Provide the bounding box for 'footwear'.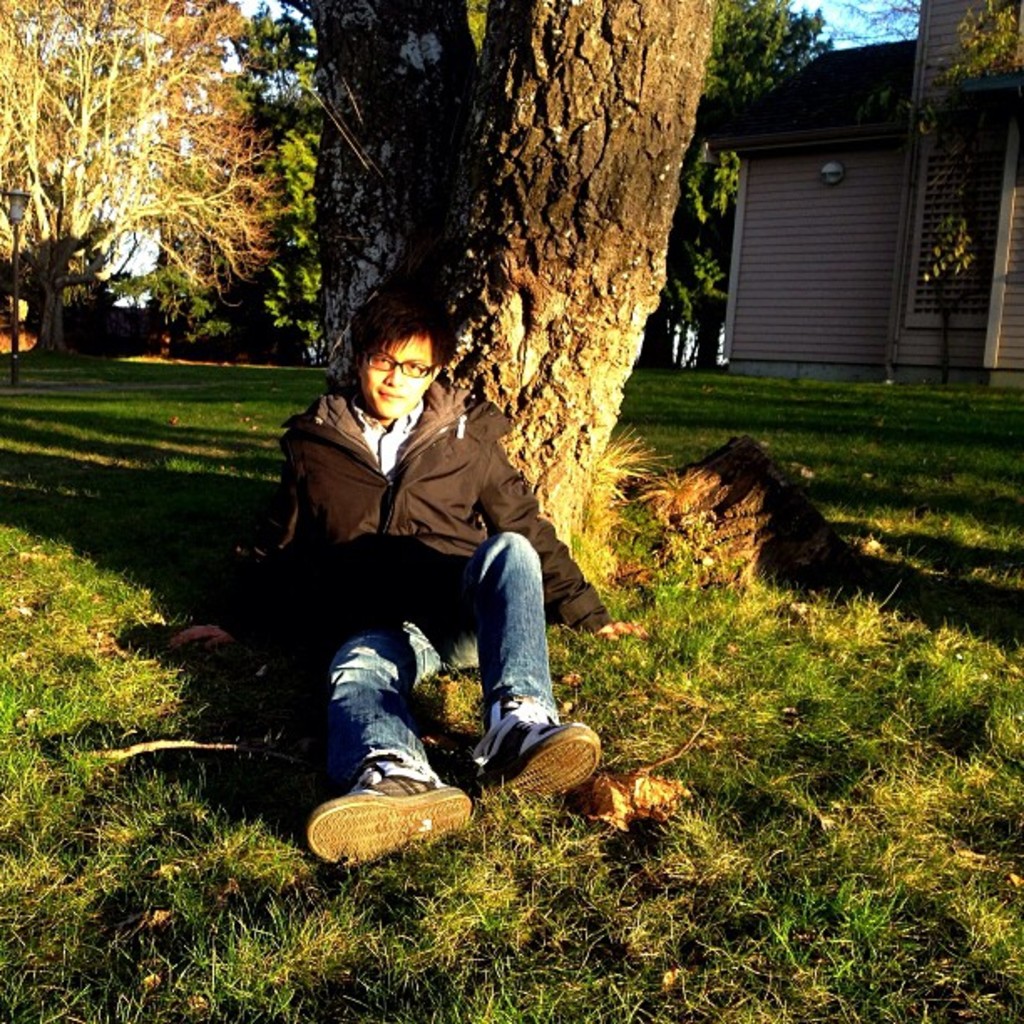
x1=485, y1=723, x2=609, y2=798.
